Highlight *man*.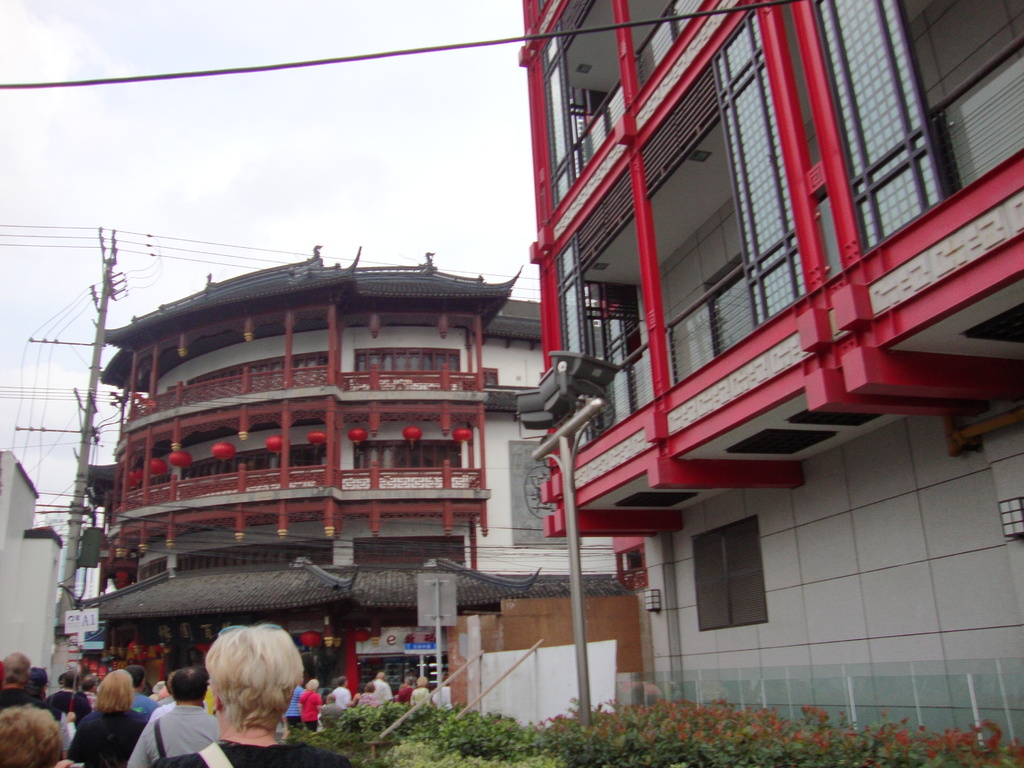
Highlighted region: (x1=123, y1=665, x2=163, y2=721).
